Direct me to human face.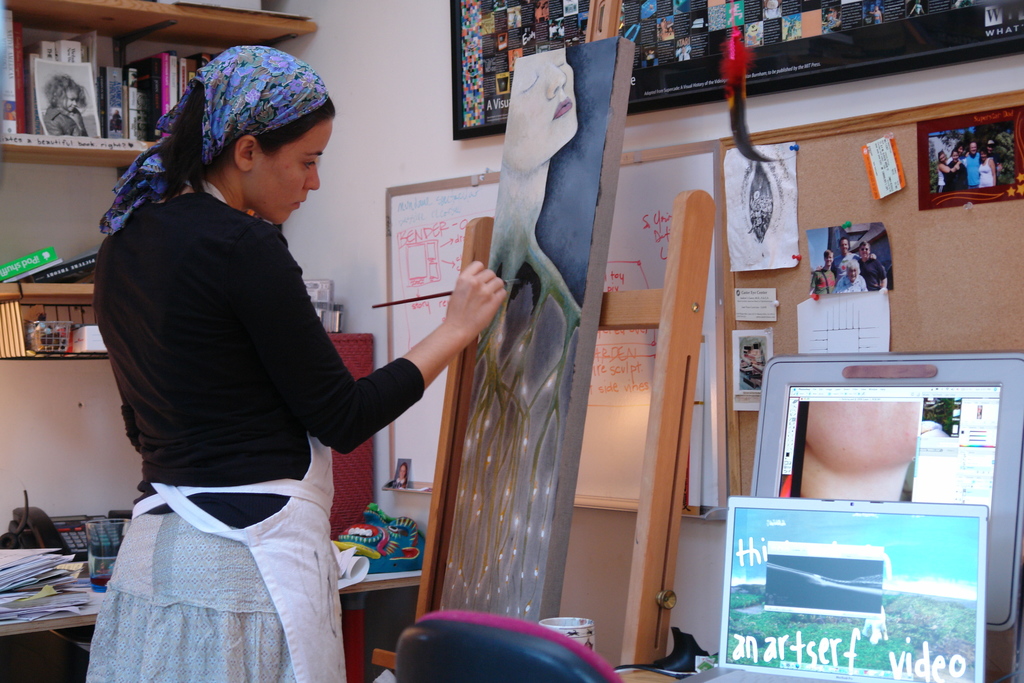
Direction: x1=506 y1=52 x2=575 y2=157.
